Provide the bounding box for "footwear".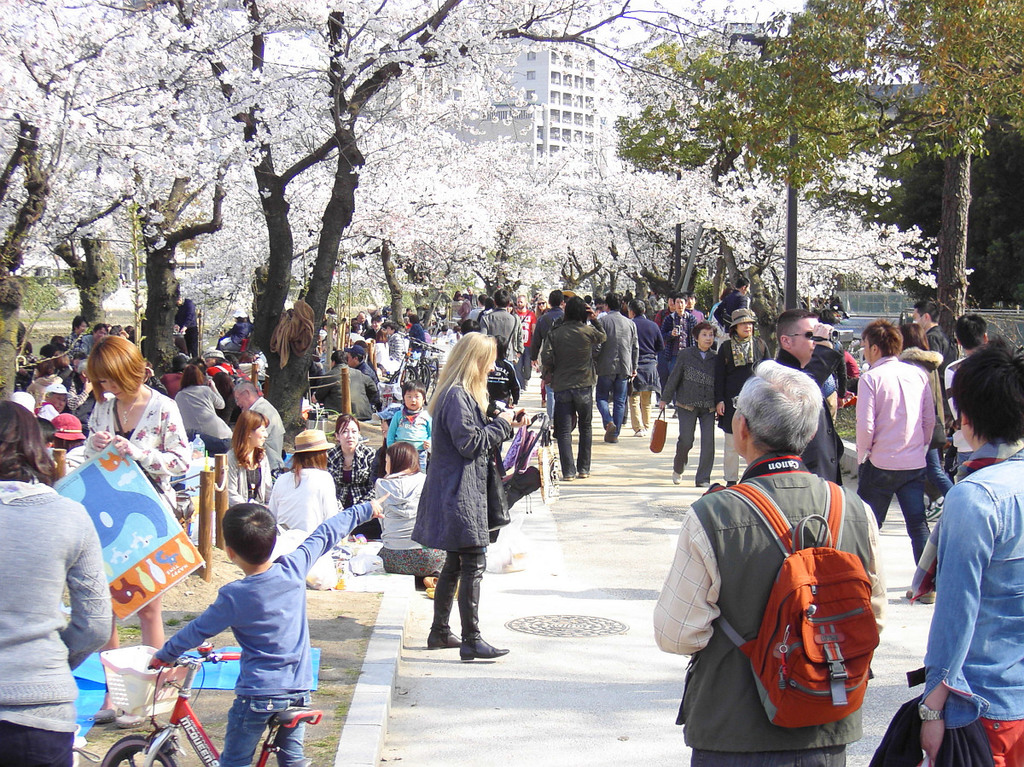
[578,471,589,476].
